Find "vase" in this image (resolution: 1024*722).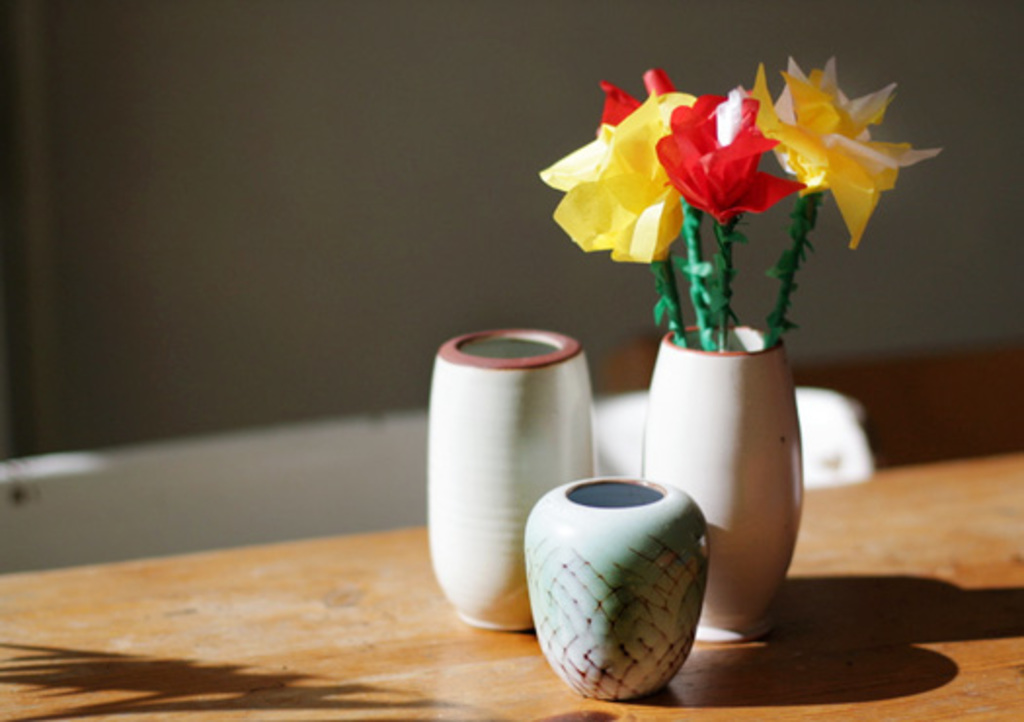
(521, 472, 712, 702).
